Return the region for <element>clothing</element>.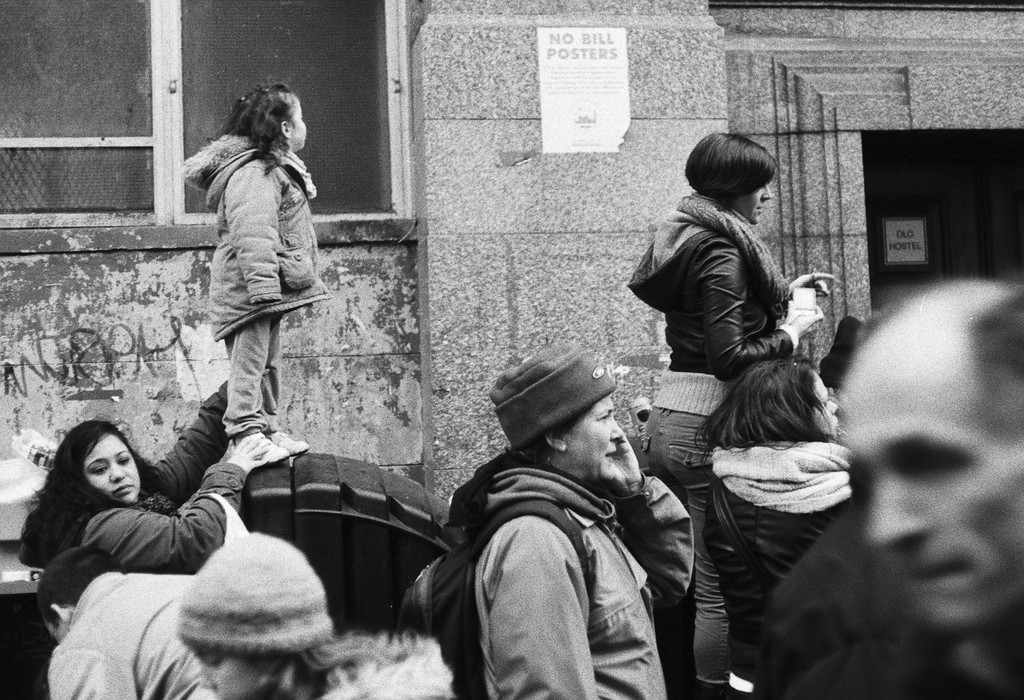
{"left": 625, "top": 182, "right": 790, "bottom": 689}.
